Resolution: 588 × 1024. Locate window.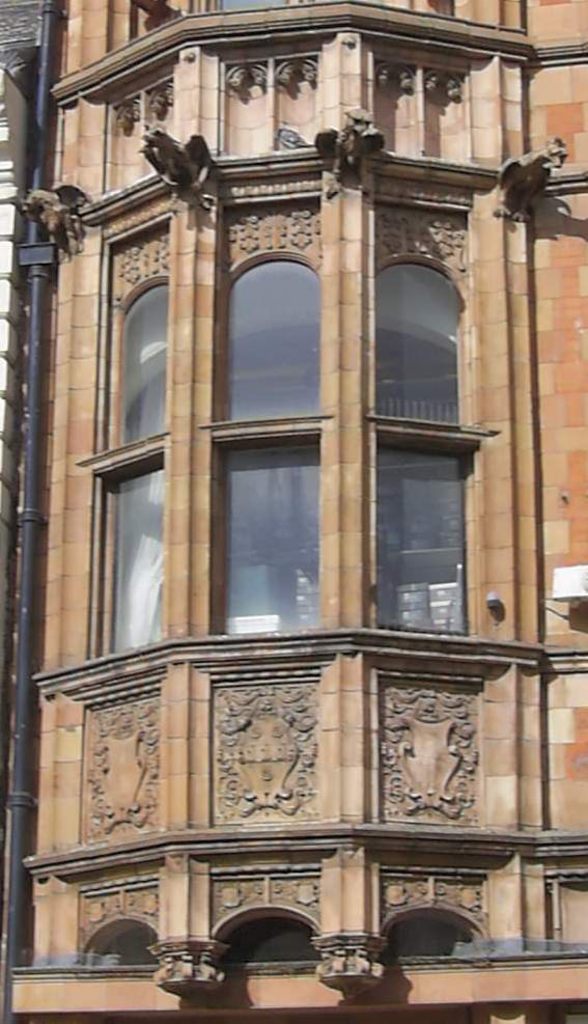
[374,434,473,637].
